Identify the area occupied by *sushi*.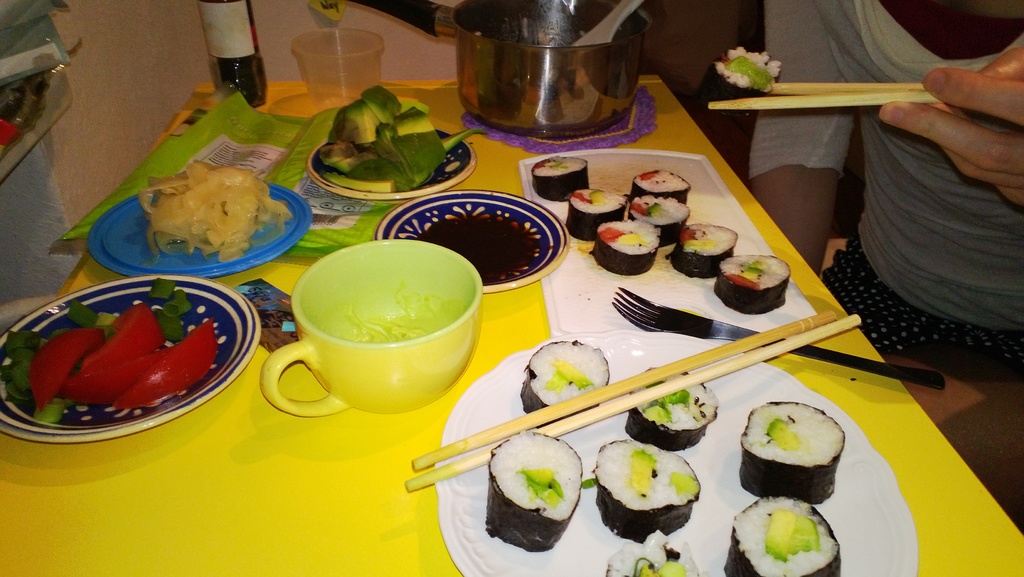
Area: 591, 436, 708, 551.
